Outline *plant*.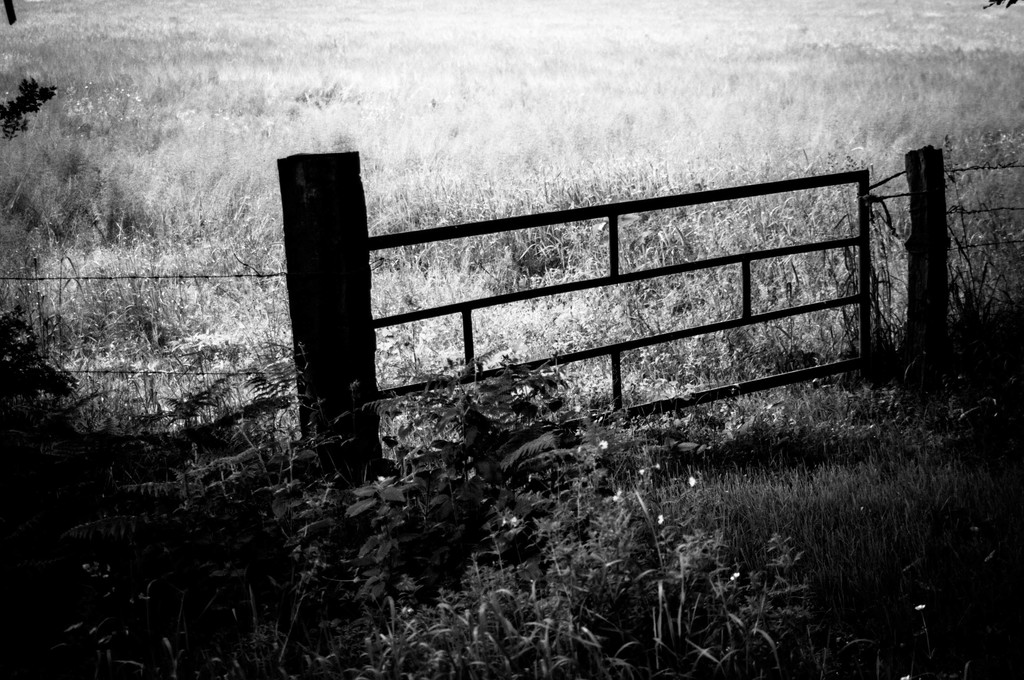
Outline: [1,306,831,676].
